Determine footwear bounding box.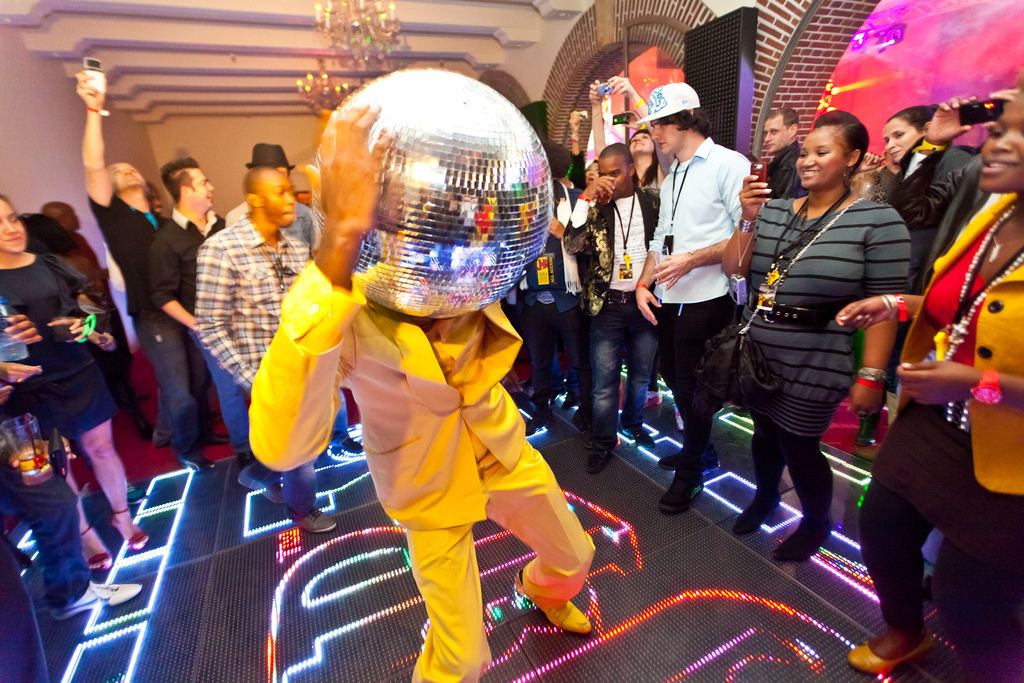
Determined: 136/413/151/444.
